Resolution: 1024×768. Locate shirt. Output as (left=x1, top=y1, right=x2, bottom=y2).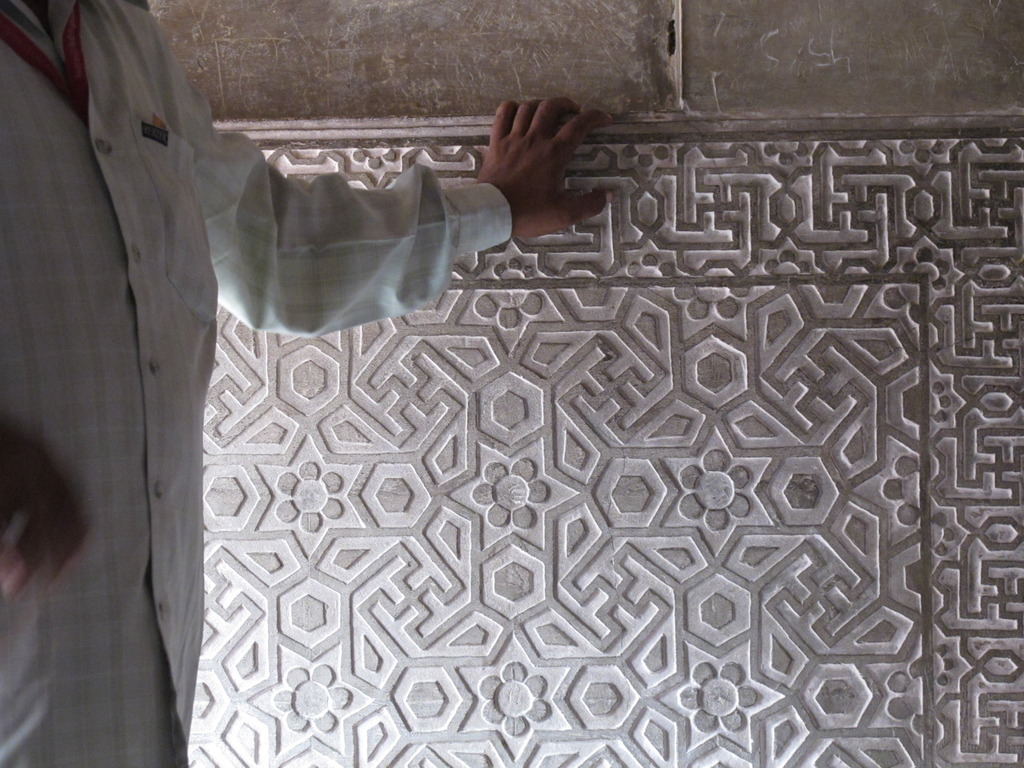
(left=0, top=0, right=509, bottom=767).
